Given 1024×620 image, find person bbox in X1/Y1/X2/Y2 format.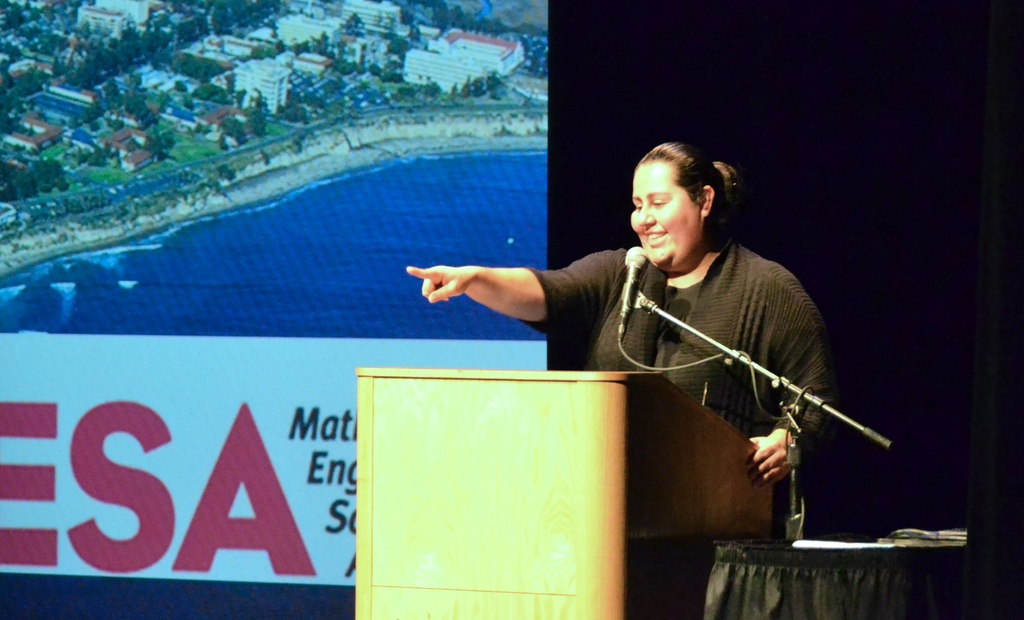
408/140/834/619.
